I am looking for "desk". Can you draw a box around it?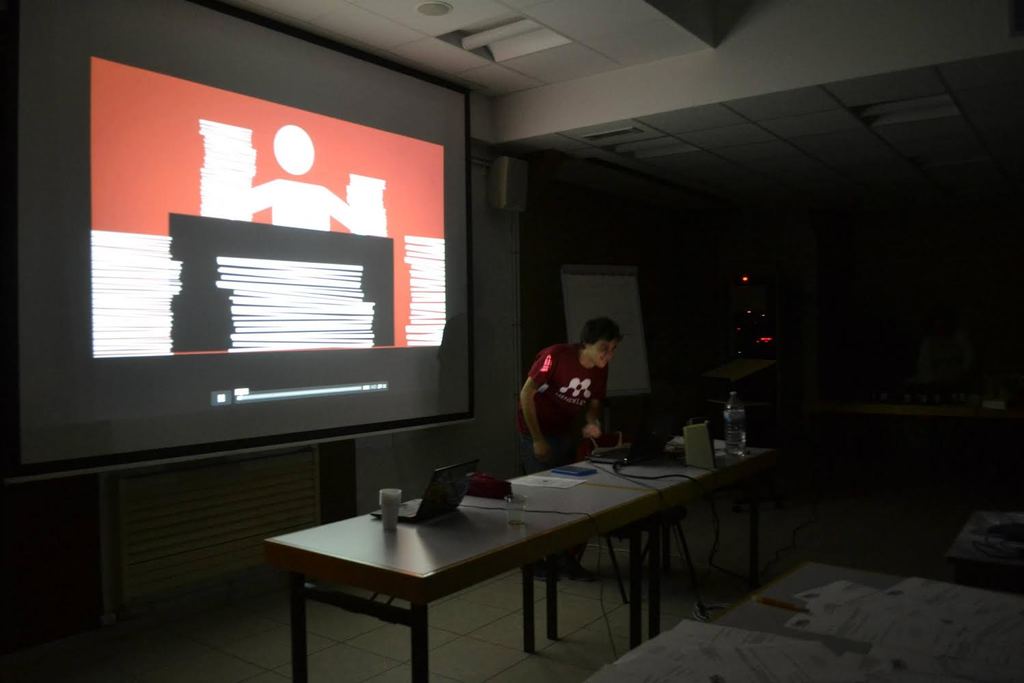
Sure, the bounding box is left=243, top=453, right=780, bottom=670.
